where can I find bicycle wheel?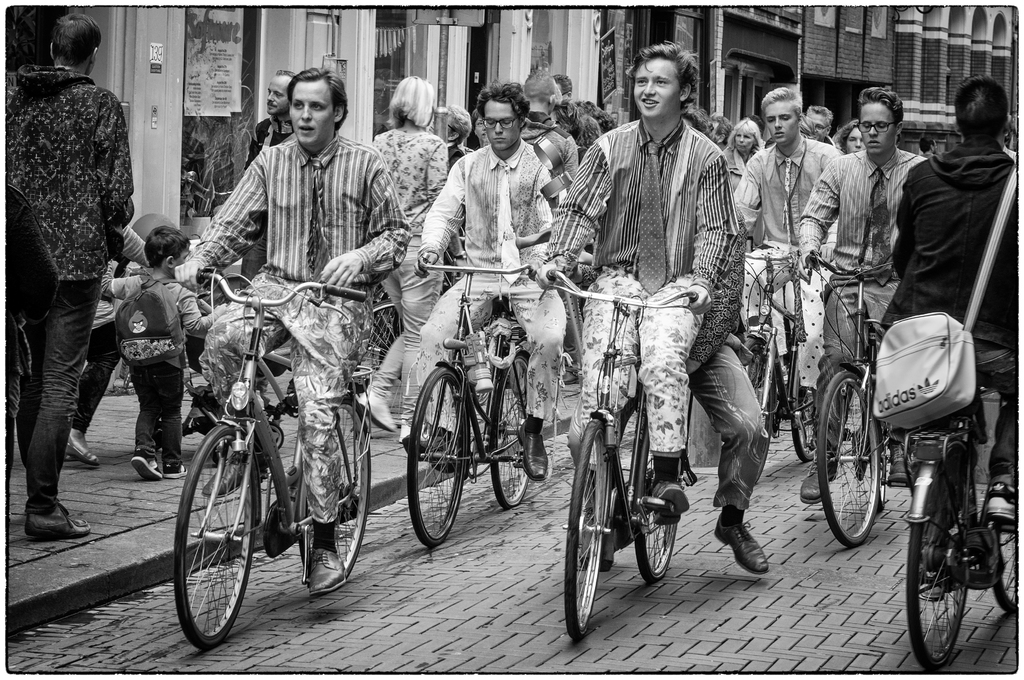
You can find it at select_region(994, 495, 1023, 619).
